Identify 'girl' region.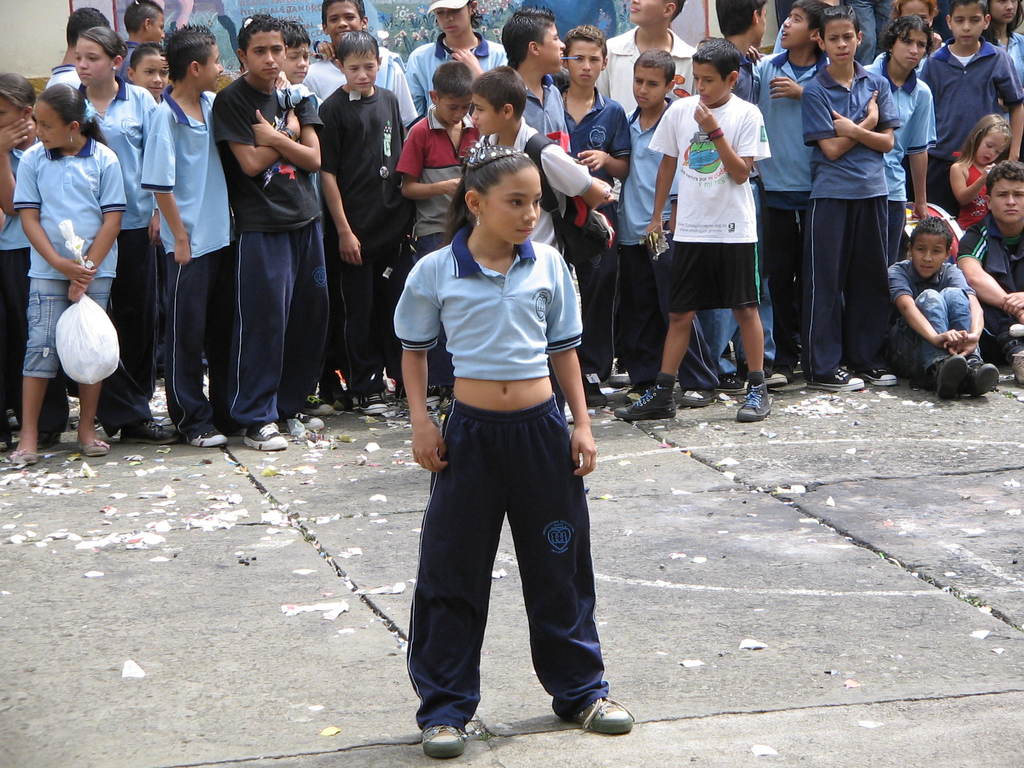
Region: [0,71,42,451].
